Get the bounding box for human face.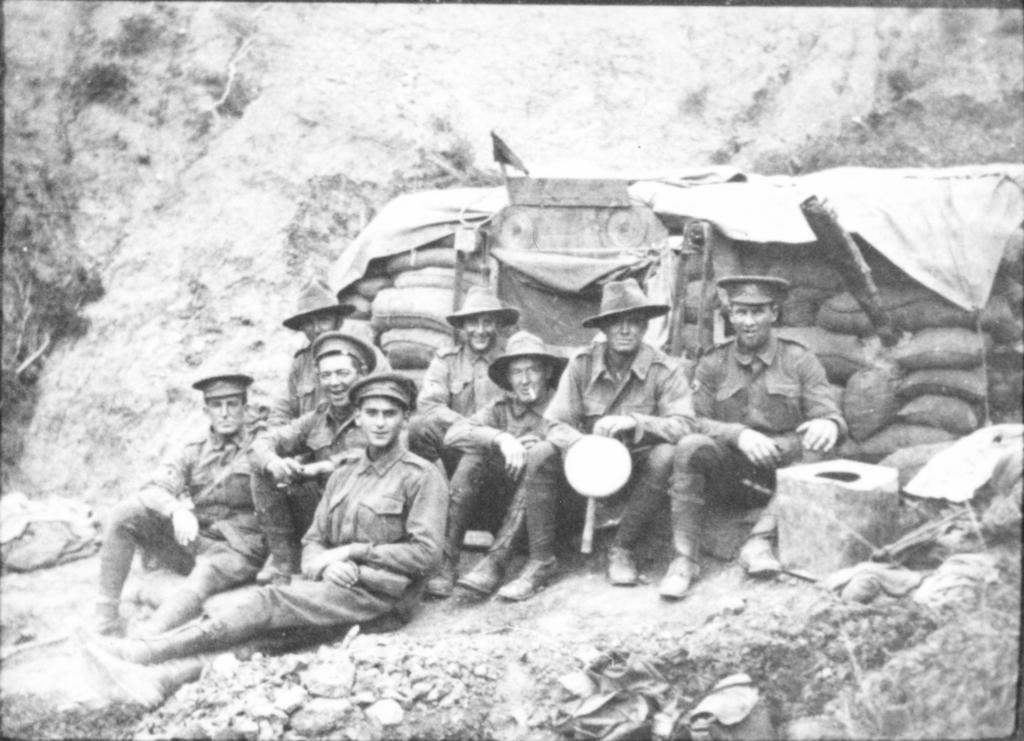
locate(605, 315, 645, 357).
